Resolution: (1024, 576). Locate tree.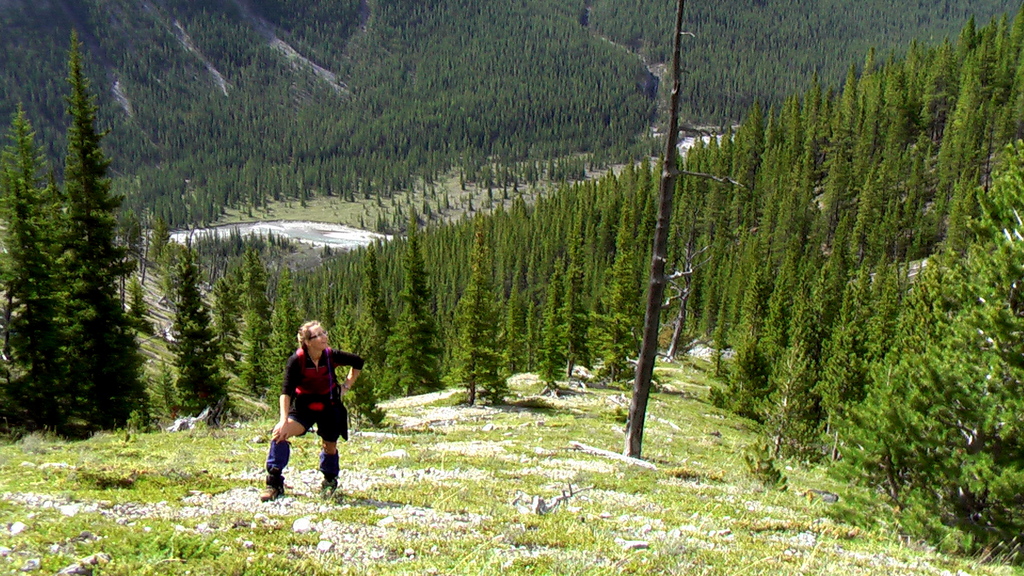
[left=572, top=193, right=657, bottom=388].
